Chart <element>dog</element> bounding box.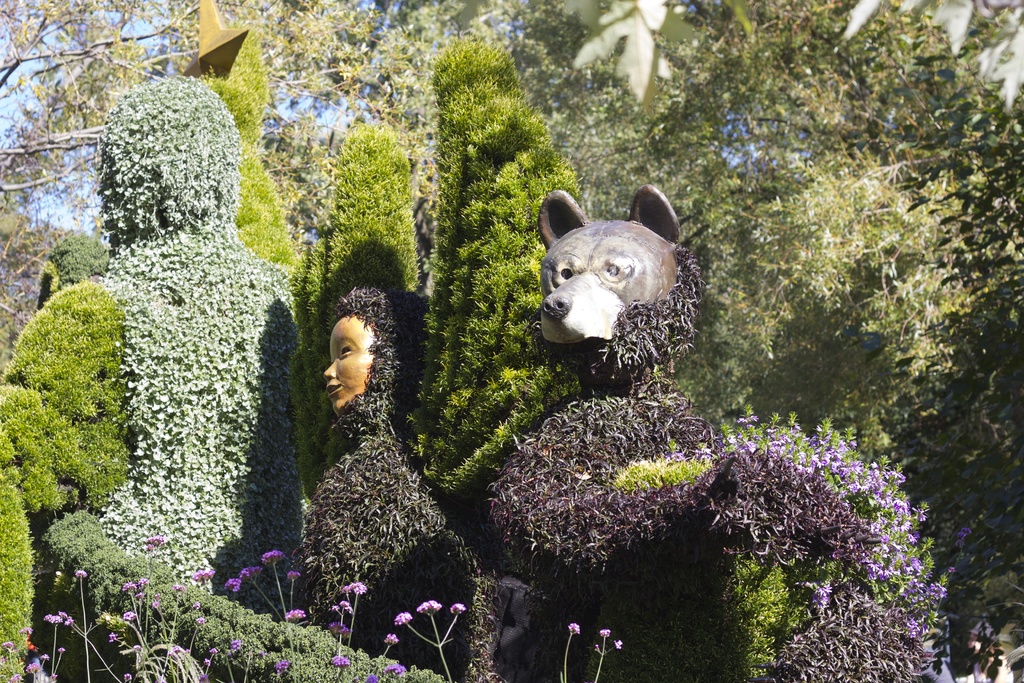
Charted: 539, 183, 680, 343.
